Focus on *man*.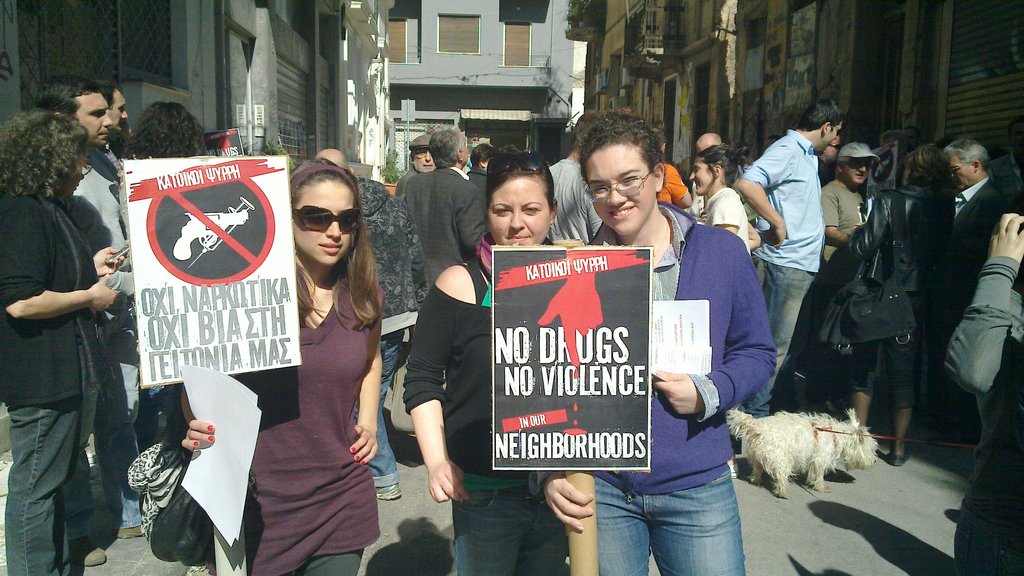
Focused at crop(817, 131, 845, 186).
